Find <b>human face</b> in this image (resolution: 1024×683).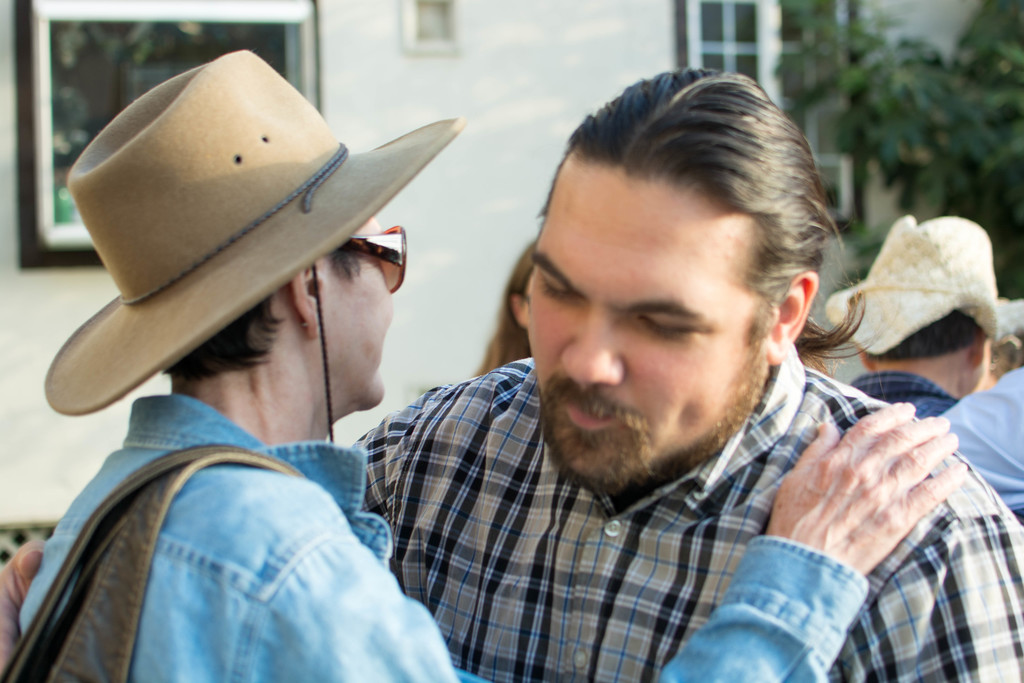
x1=522 y1=150 x2=788 y2=498.
